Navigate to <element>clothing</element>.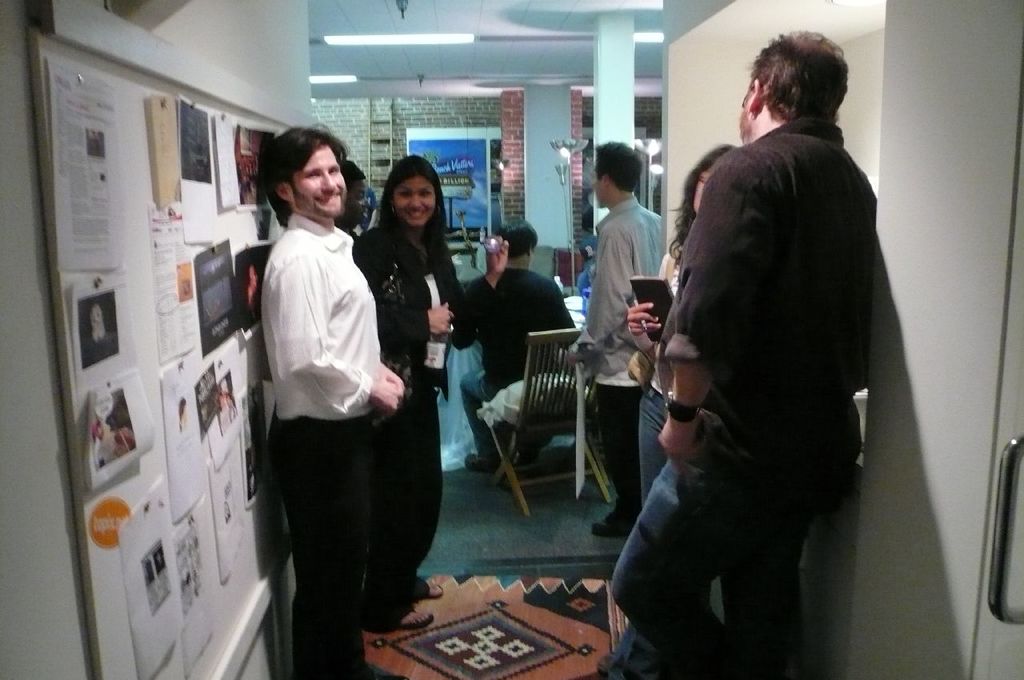
Navigation target: select_region(346, 221, 435, 621).
